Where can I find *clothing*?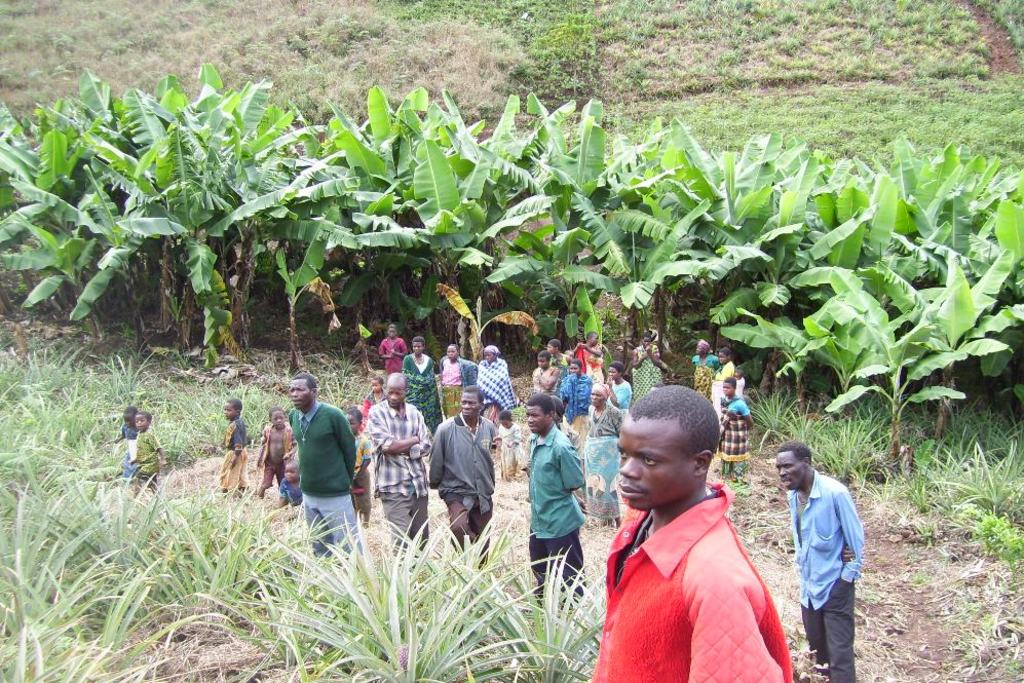
You can find it at region(138, 423, 156, 475).
